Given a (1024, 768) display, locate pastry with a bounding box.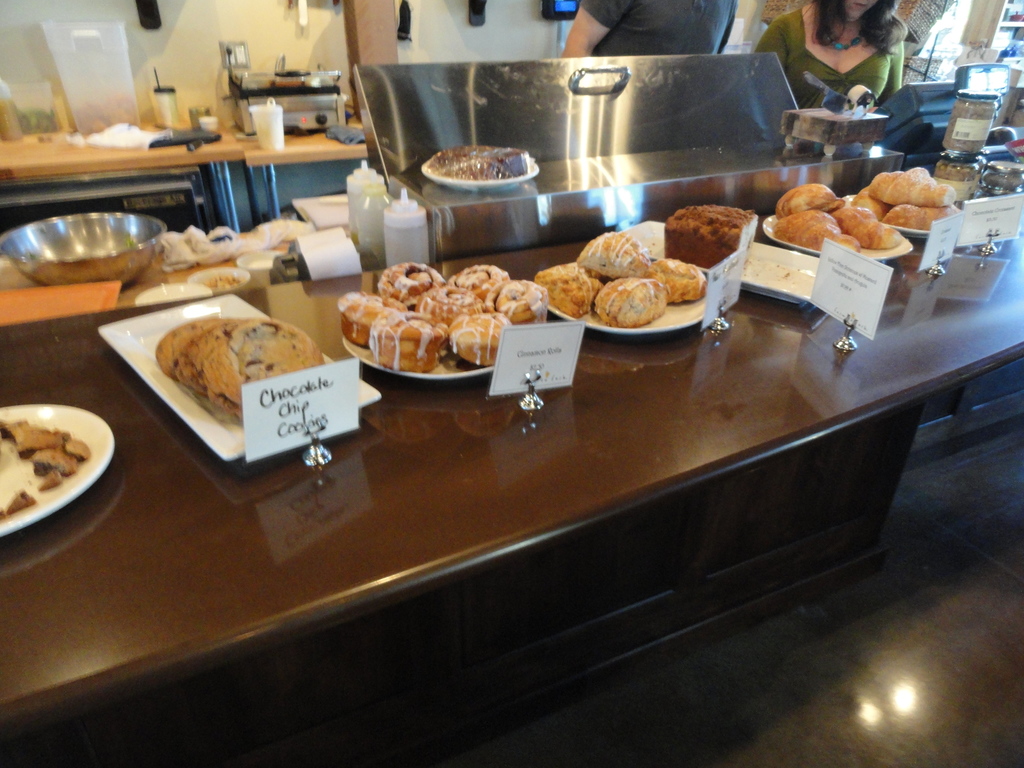
Located: [451,311,509,367].
